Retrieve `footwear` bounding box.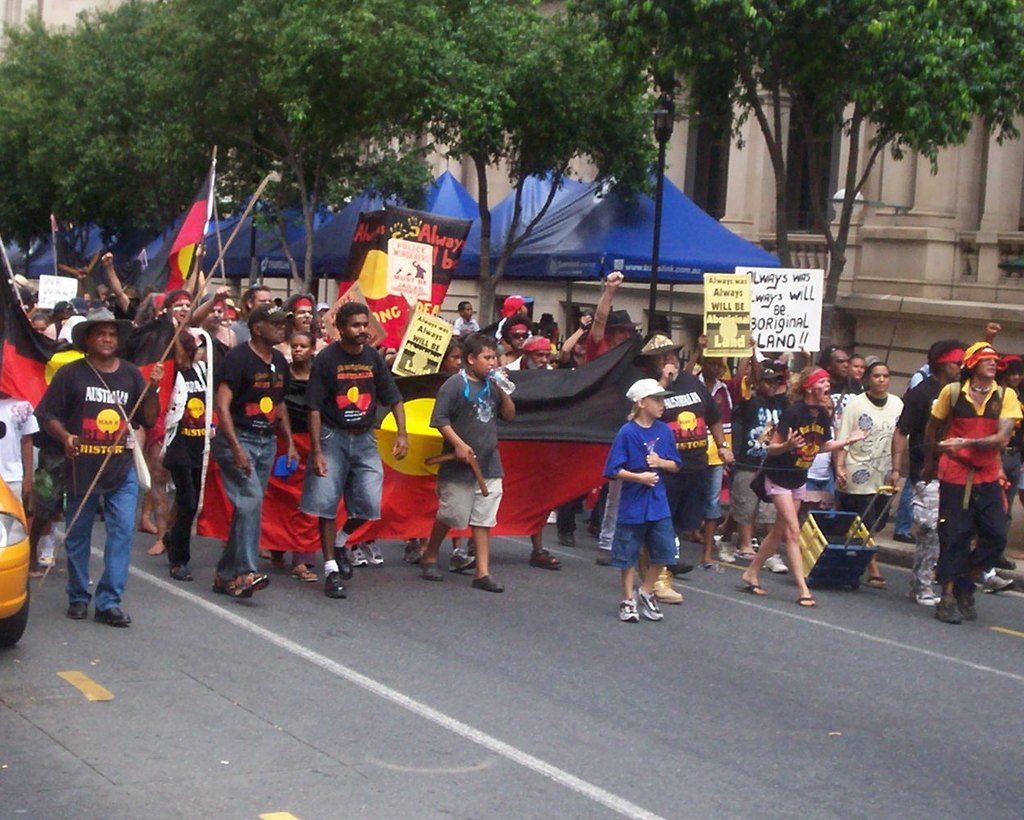
Bounding box: (588, 530, 600, 537).
